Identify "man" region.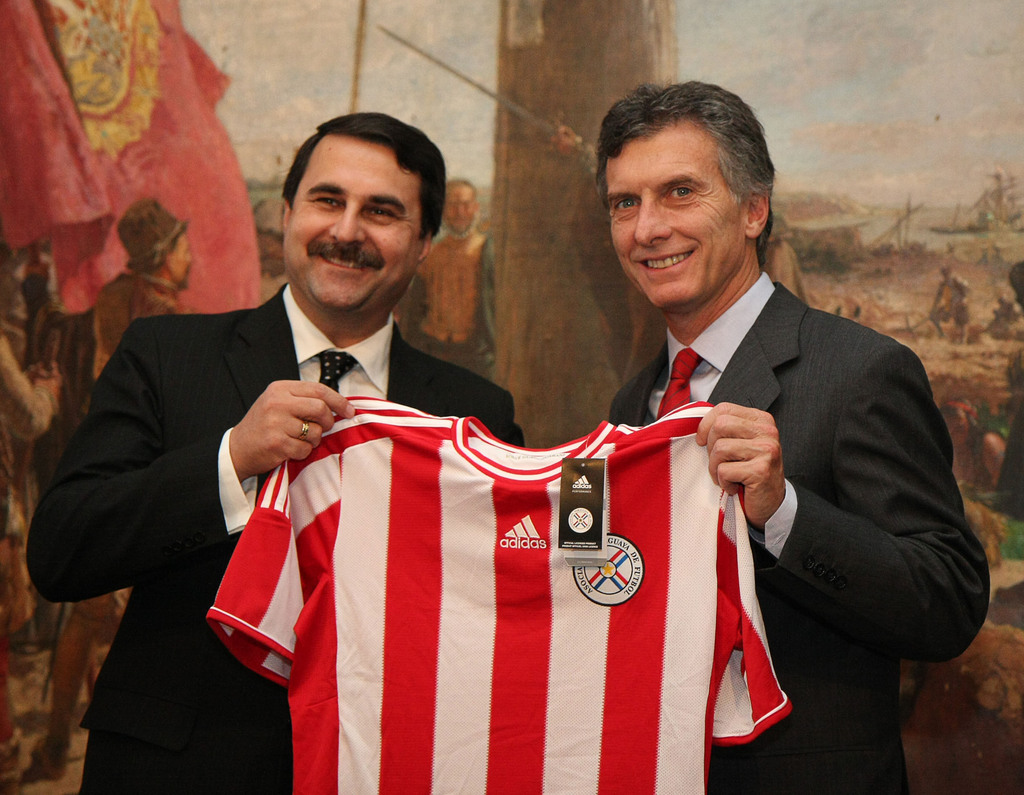
Region: <box>543,97,980,758</box>.
